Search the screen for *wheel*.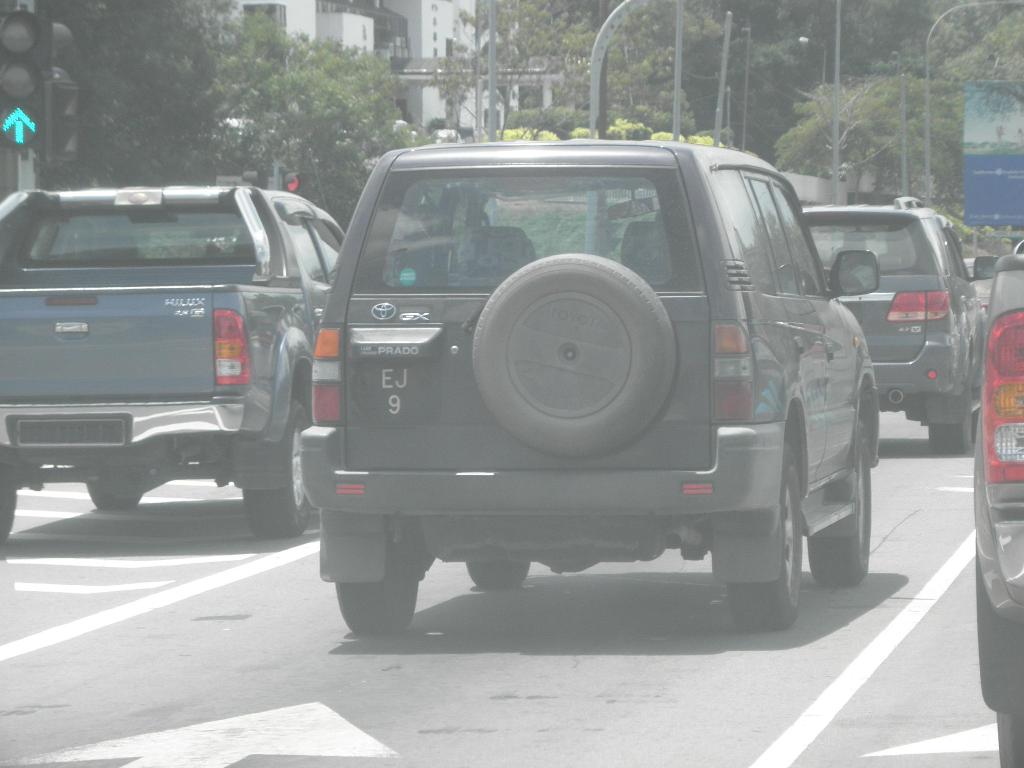
Found at <bbox>995, 712, 1023, 767</bbox>.
